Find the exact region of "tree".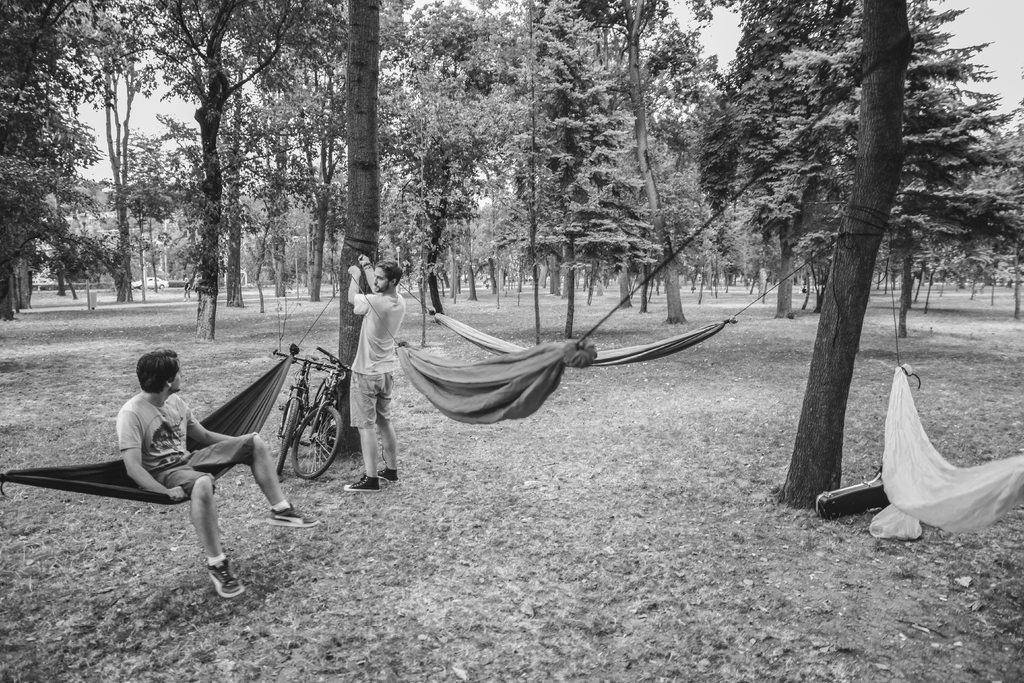
Exact region: locate(505, 0, 675, 309).
